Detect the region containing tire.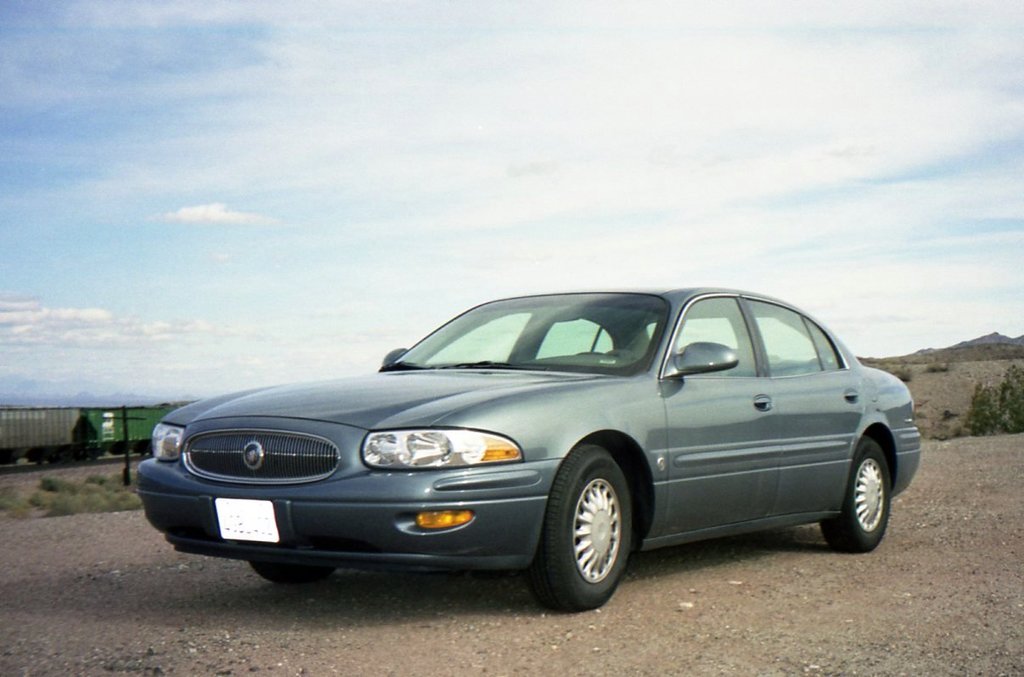
x1=245 y1=560 x2=337 y2=587.
